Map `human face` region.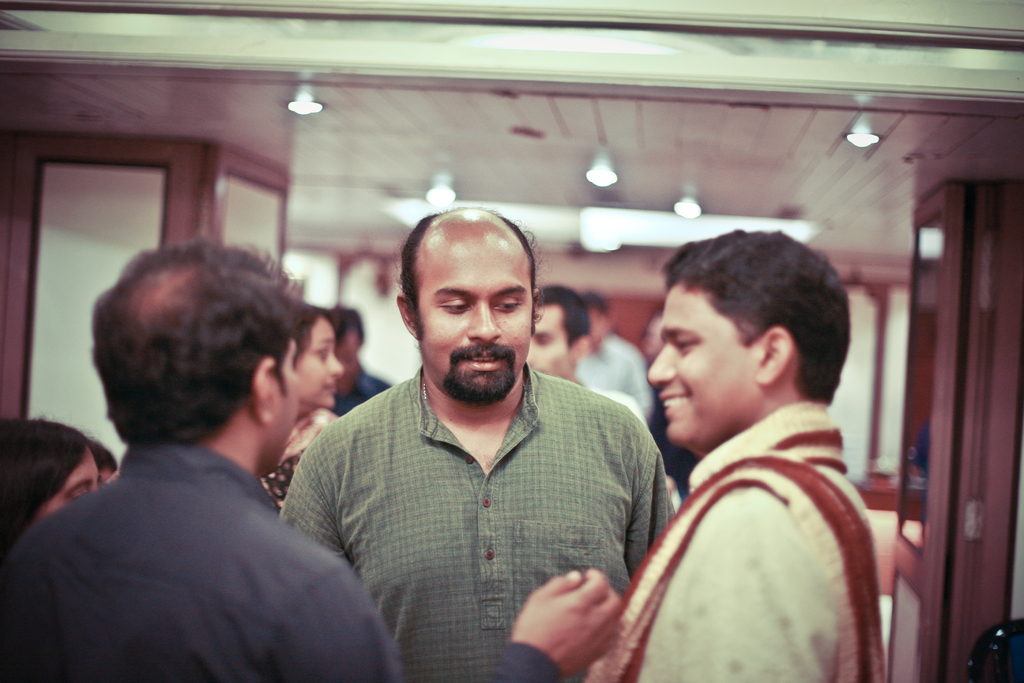
Mapped to left=416, top=233, right=532, bottom=400.
